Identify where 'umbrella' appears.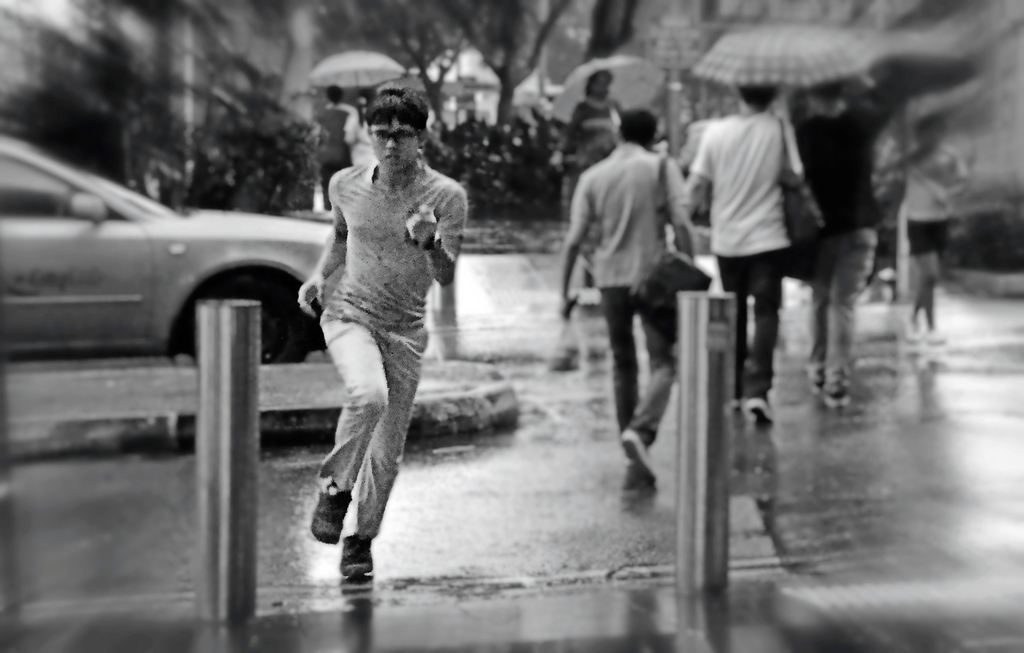
Appears at {"left": 550, "top": 55, "right": 671, "bottom": 123}.
